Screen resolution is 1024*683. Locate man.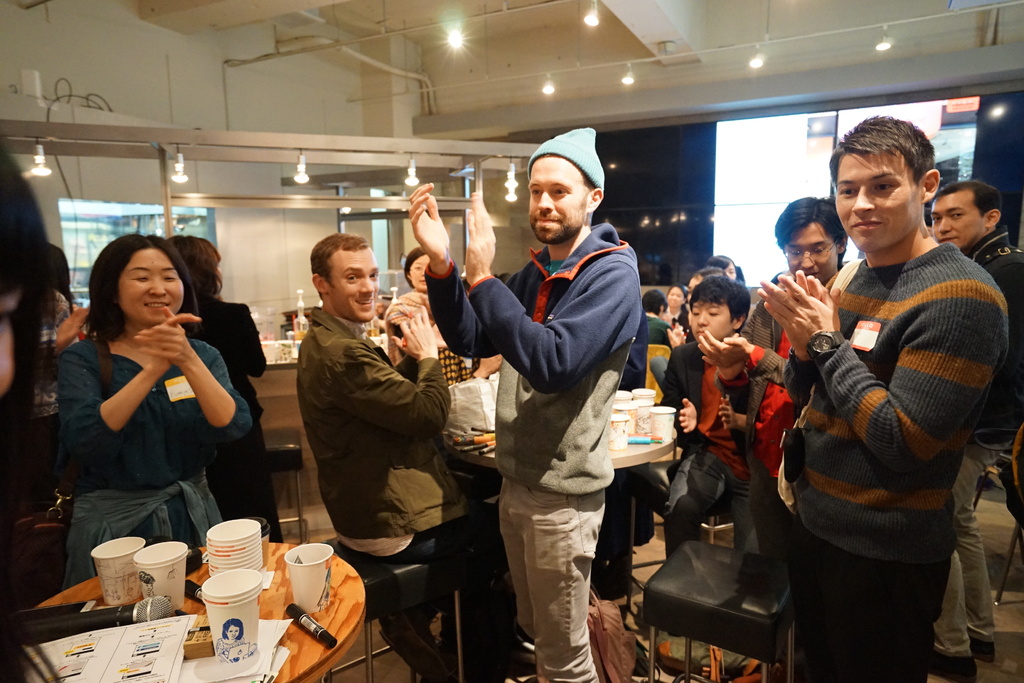
[275,239,469,633].
